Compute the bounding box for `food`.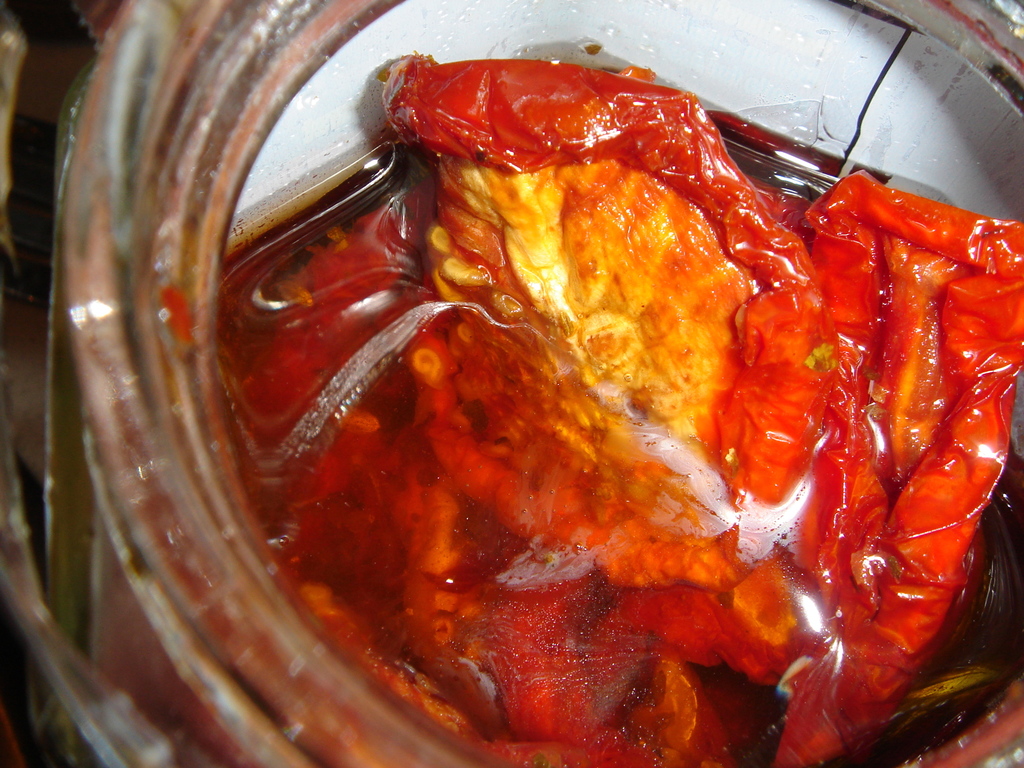
bbox(130, 47, 1009, 741).
